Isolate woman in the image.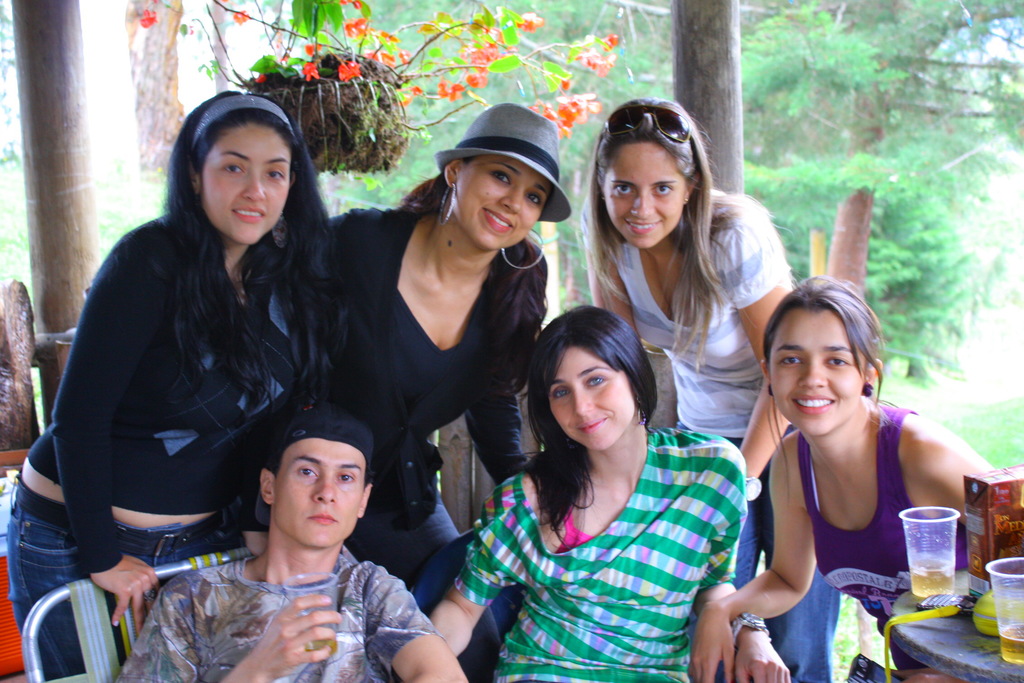
Isolated region: (730,271,979,657).
